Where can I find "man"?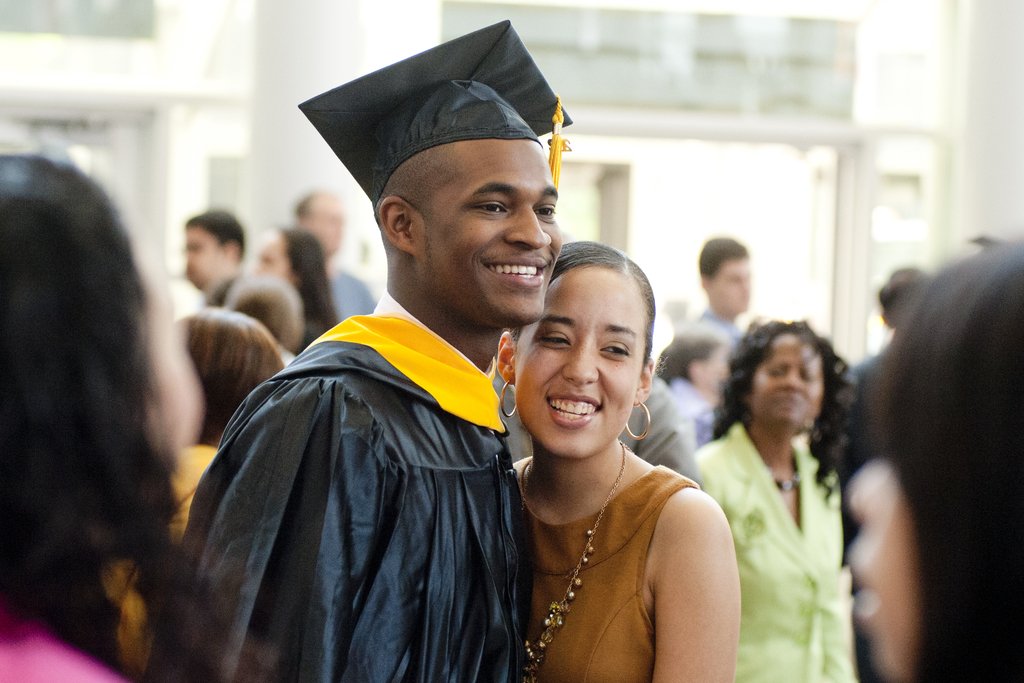
You can find it at left=184, top=204, right=243, bottom=290.
